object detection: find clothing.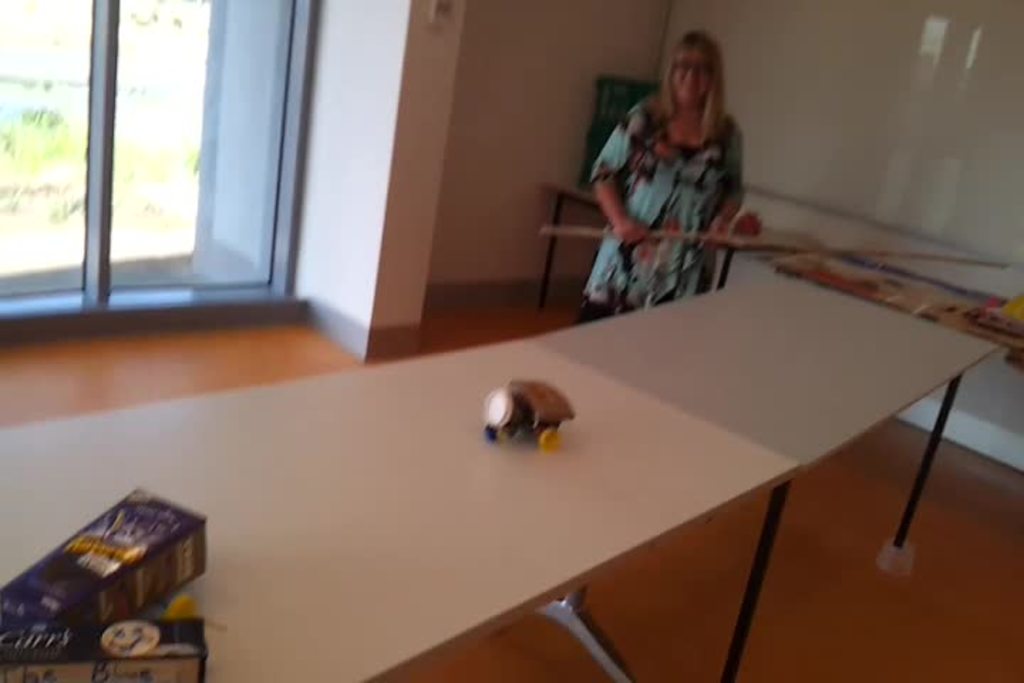
593/98/744/312.
